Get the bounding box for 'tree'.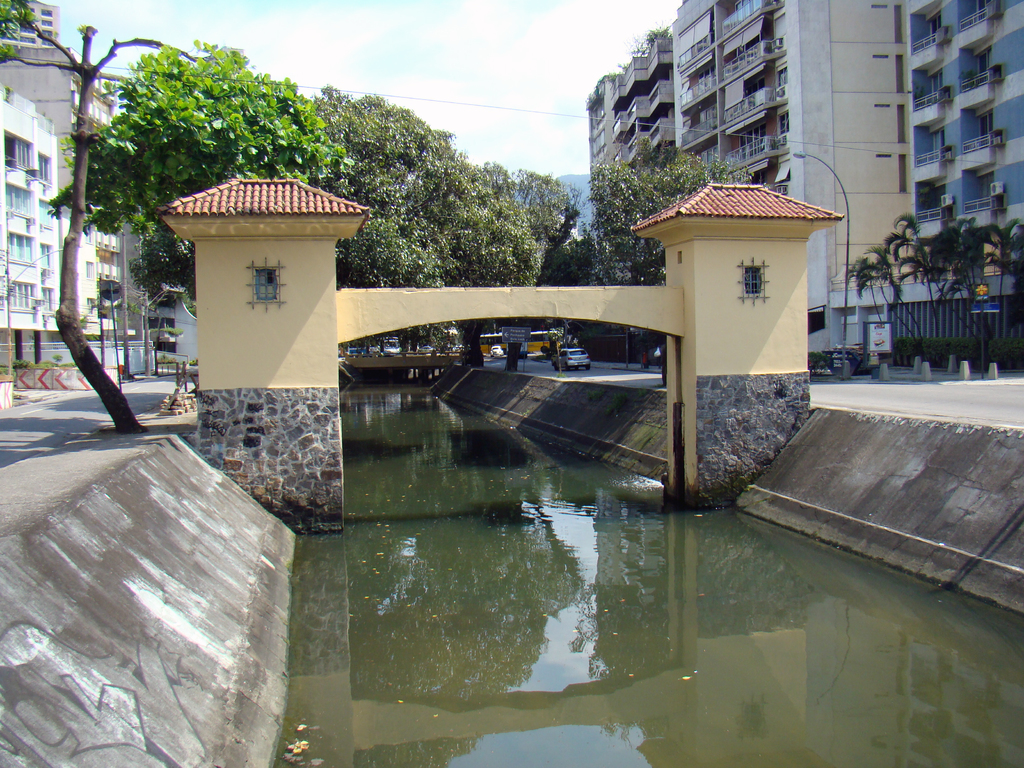
{"left": 847, "top": 259, "right": 902, "bottom": 339}.
